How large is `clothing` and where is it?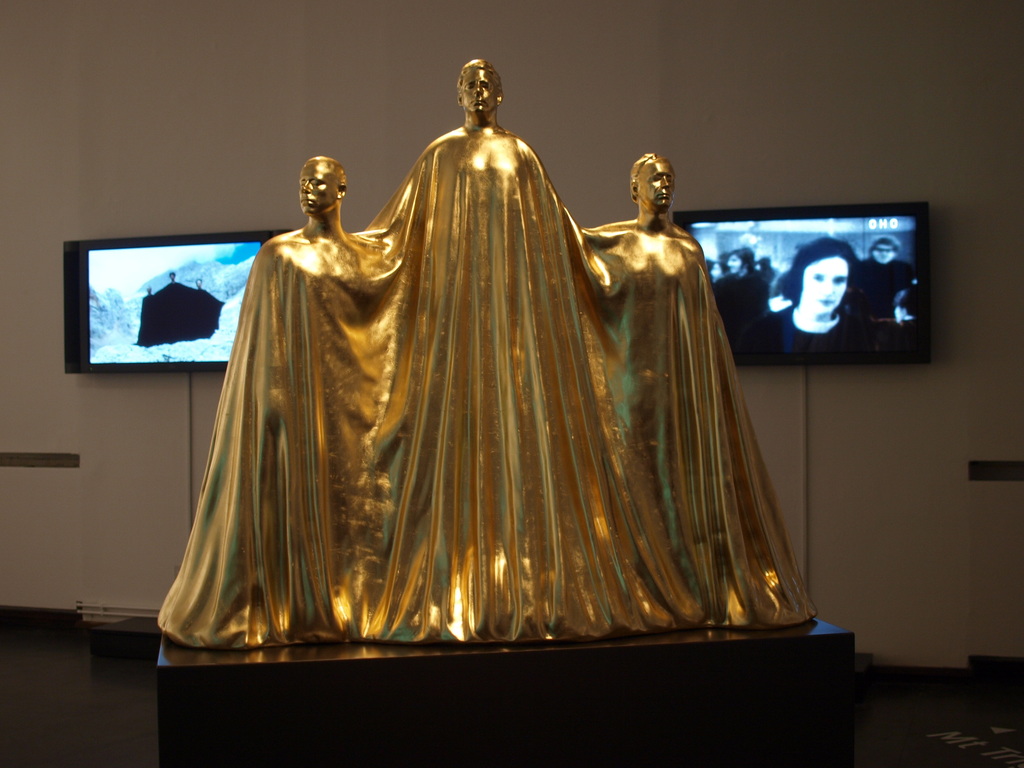
Bounding box: BBox(157, 281, 194, 344).
